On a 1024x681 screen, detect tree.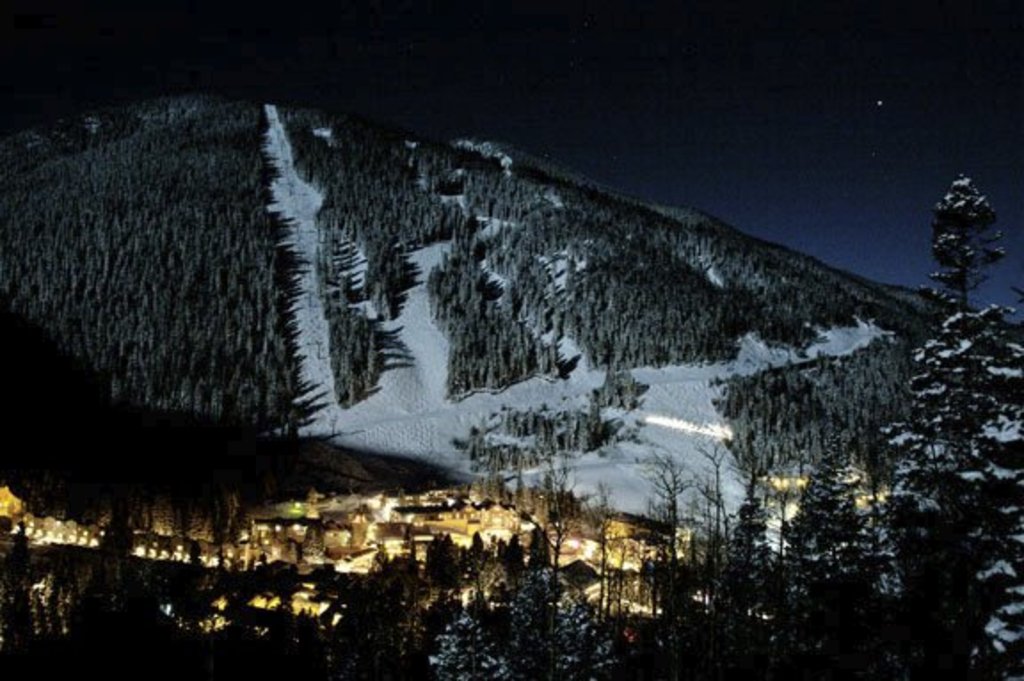
<bbox>432, 564, 628, 679</bbox>.
